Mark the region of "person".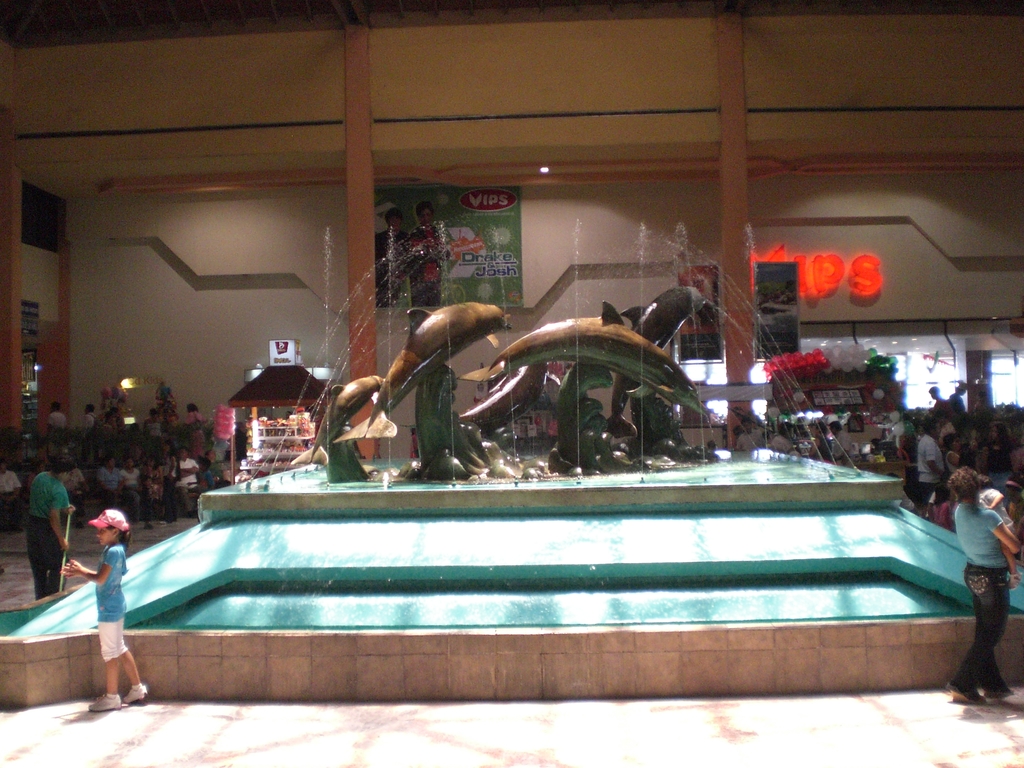
Region: crop(143, 407, 167, 450).
